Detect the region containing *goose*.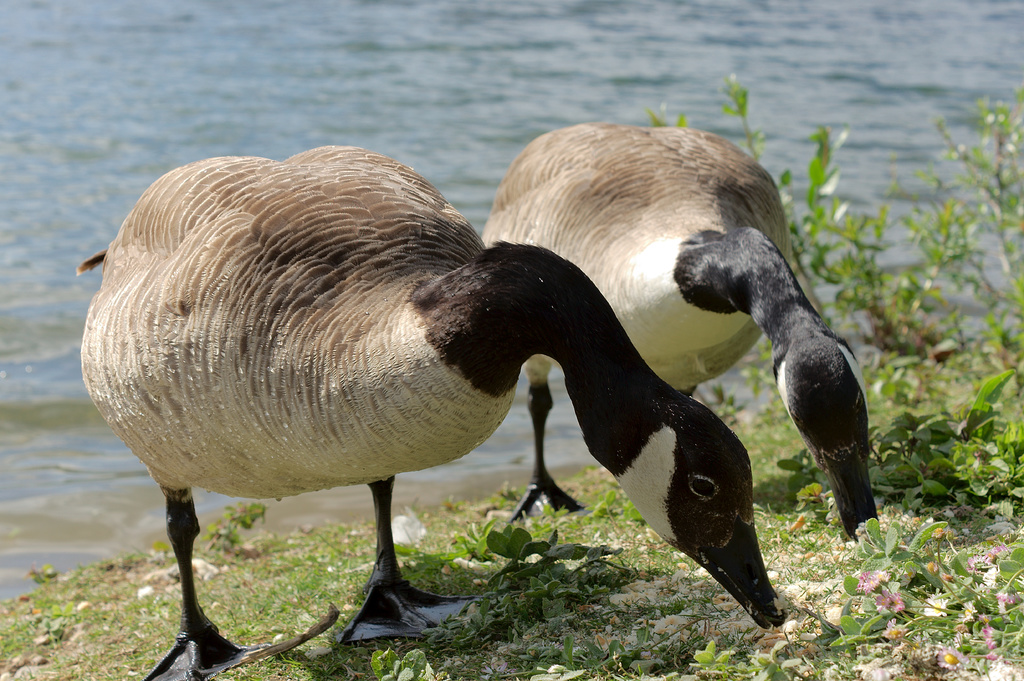
[left=498, top=115, right=881, bottom=540].
